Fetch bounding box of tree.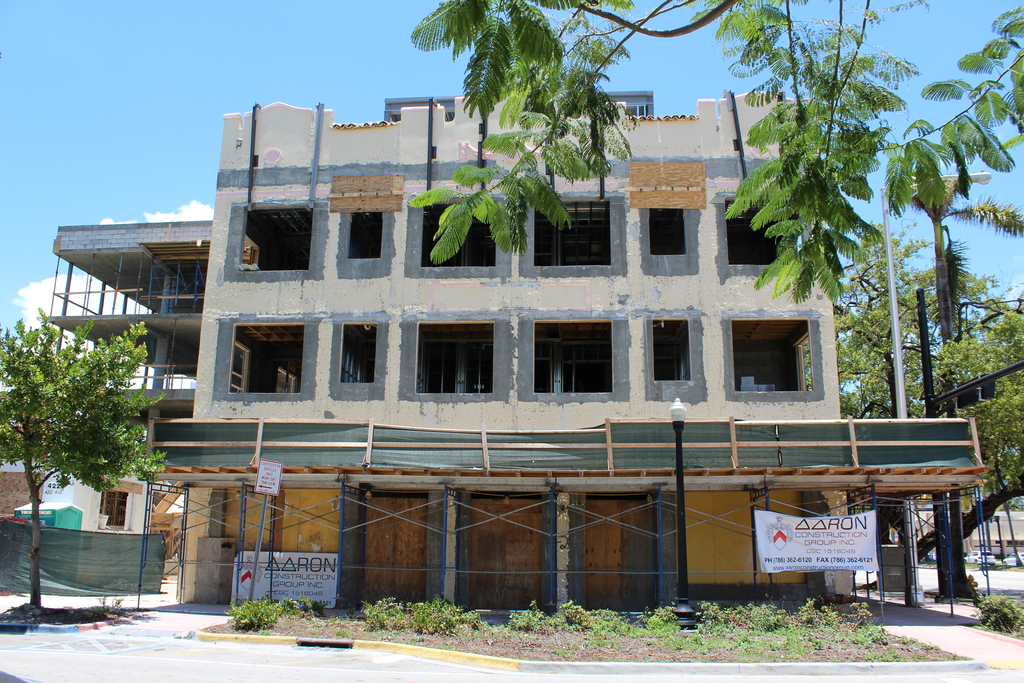
Bbox: pyautogui.locateOnScreen(889, 236, 1004, 409).
